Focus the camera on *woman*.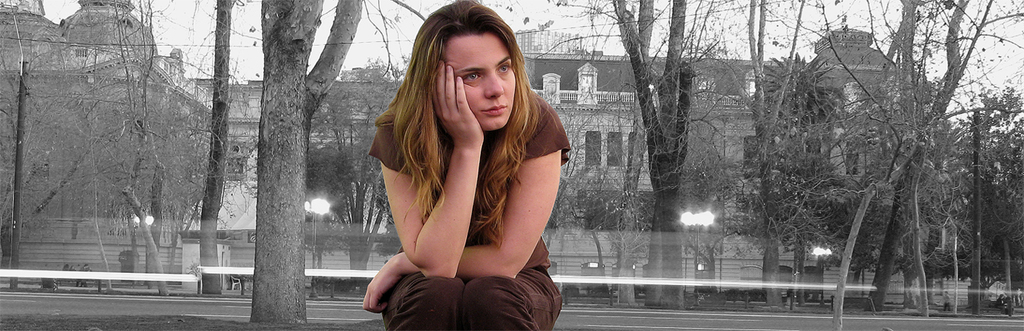
Focus region: region(343, 15, 585, 322).
